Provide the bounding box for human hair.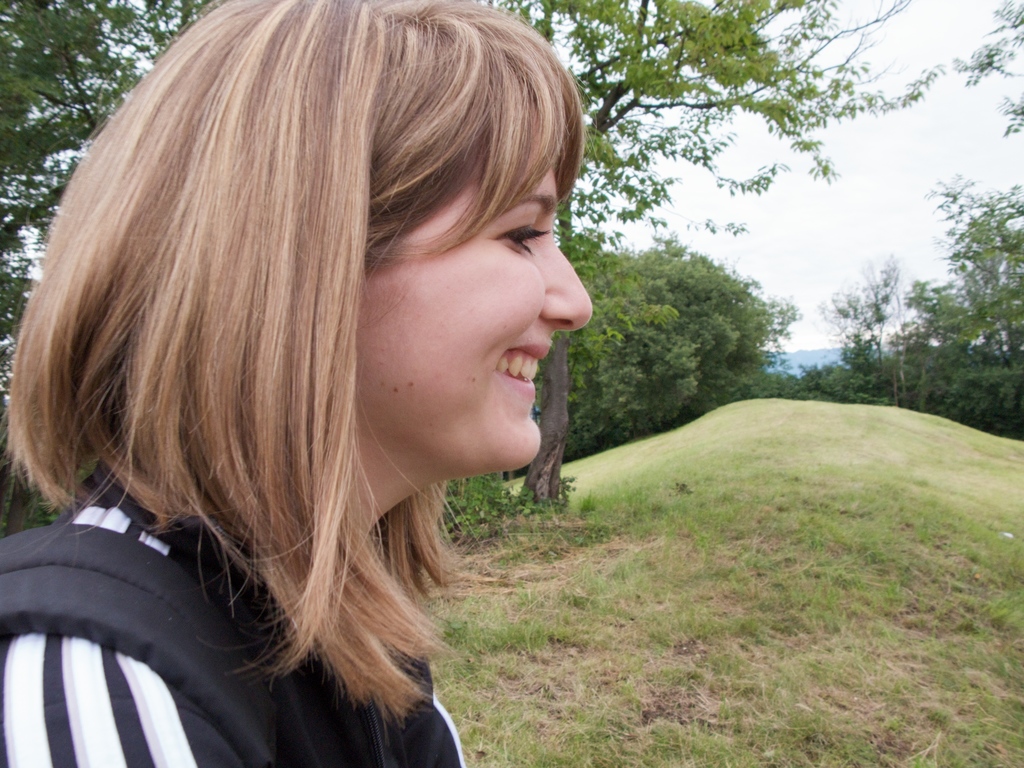
(5, 0, 598, 694).
